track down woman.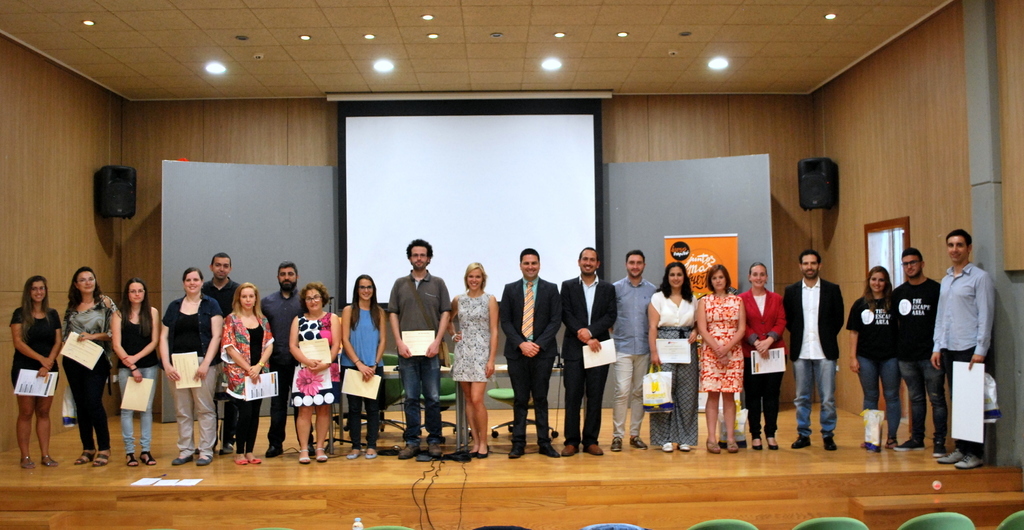
Tracked to (289,284,342,462).
